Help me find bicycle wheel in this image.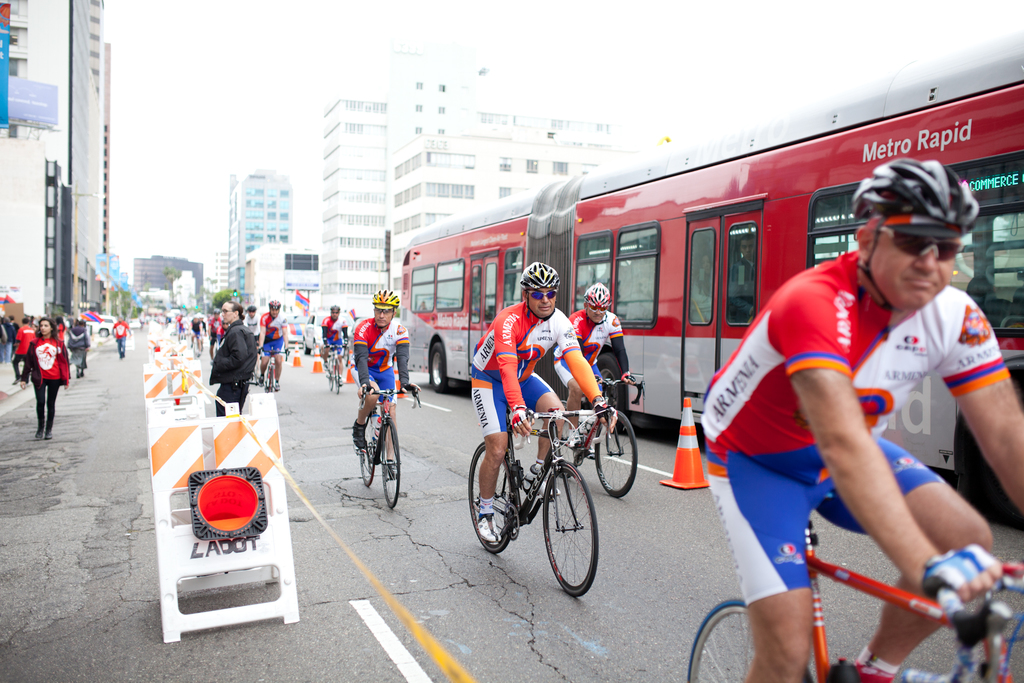
Found it: region(269, 364, 274, 400).
